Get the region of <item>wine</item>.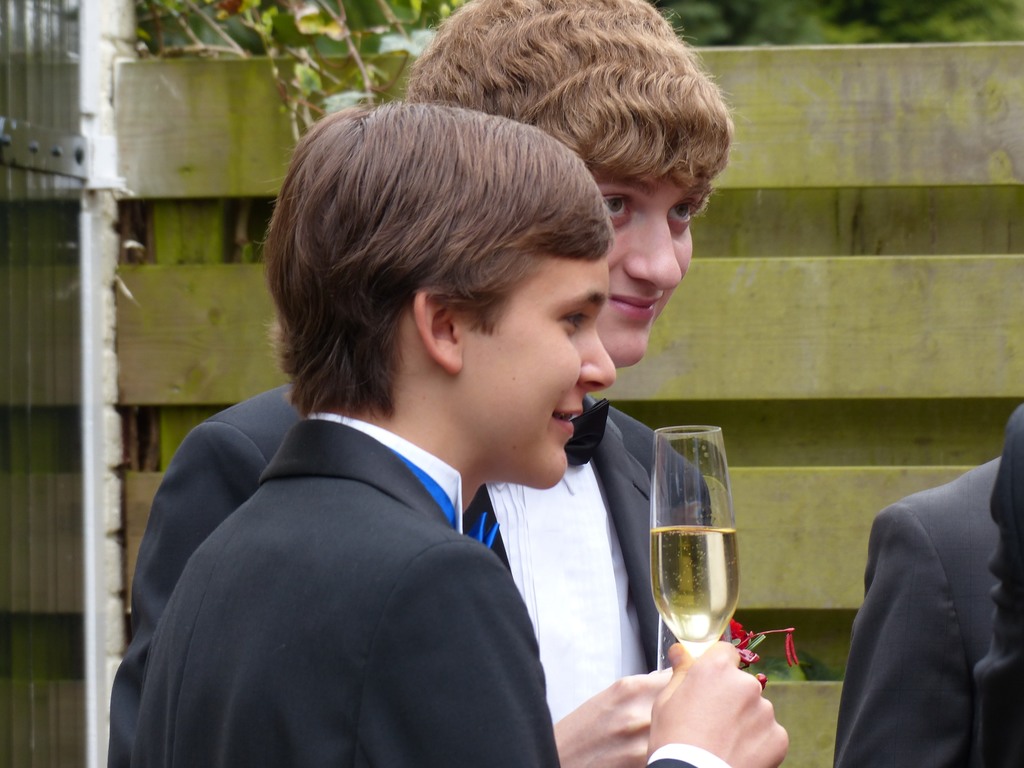
<bbox>636, 422, 744, 705</bbox>.
